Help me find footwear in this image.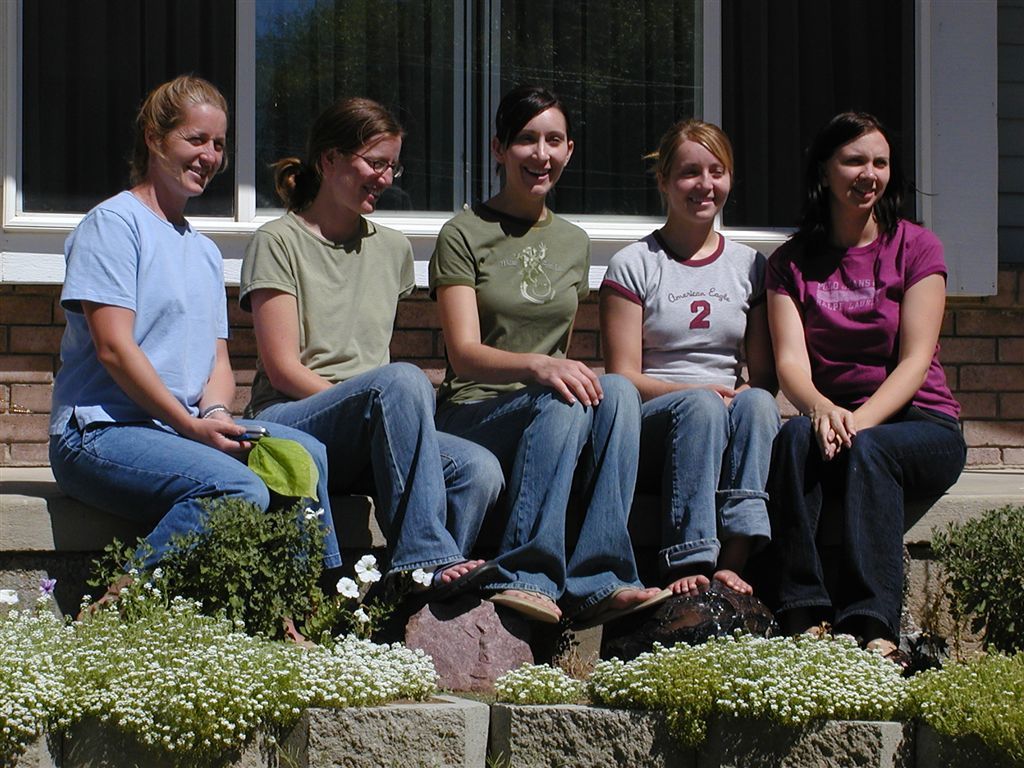
Found it: Rect(406, 556, 492, 606).
